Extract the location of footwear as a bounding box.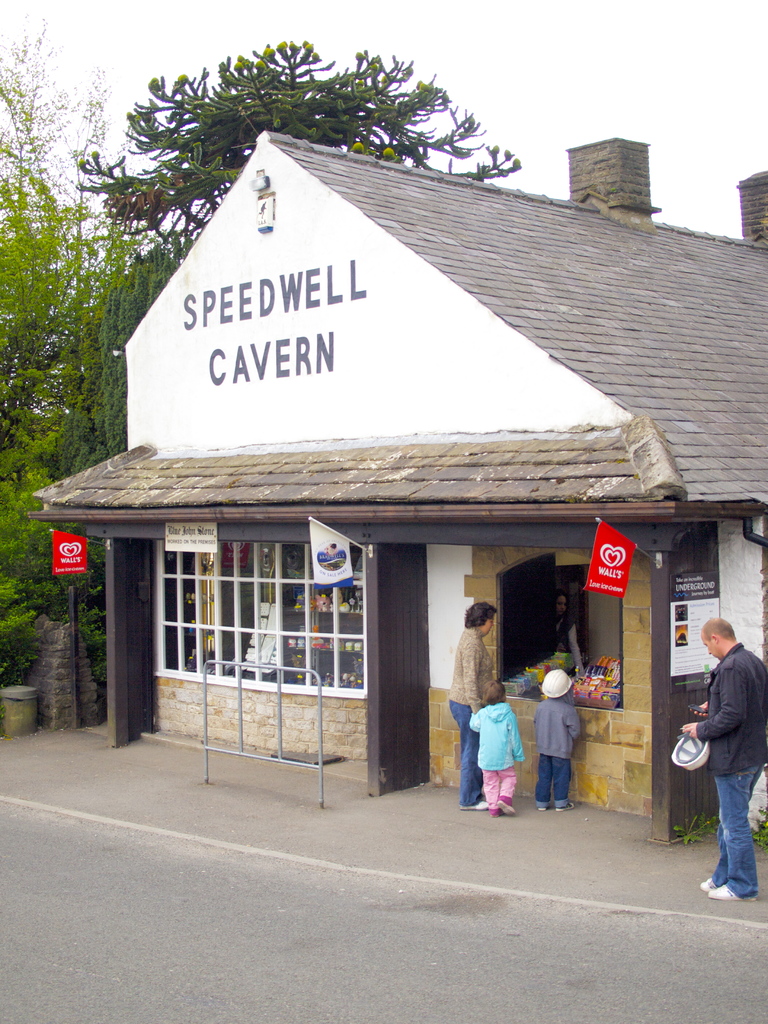
[558, 804, 567, 815].
